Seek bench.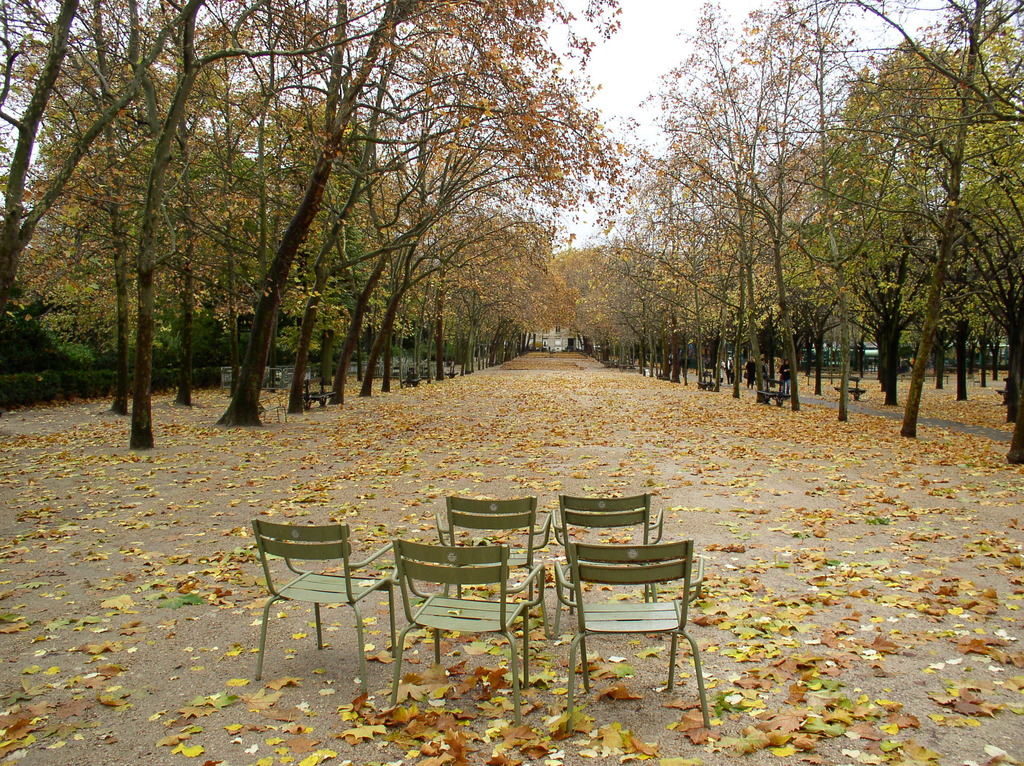
<box>834,376,864,399</box>.
